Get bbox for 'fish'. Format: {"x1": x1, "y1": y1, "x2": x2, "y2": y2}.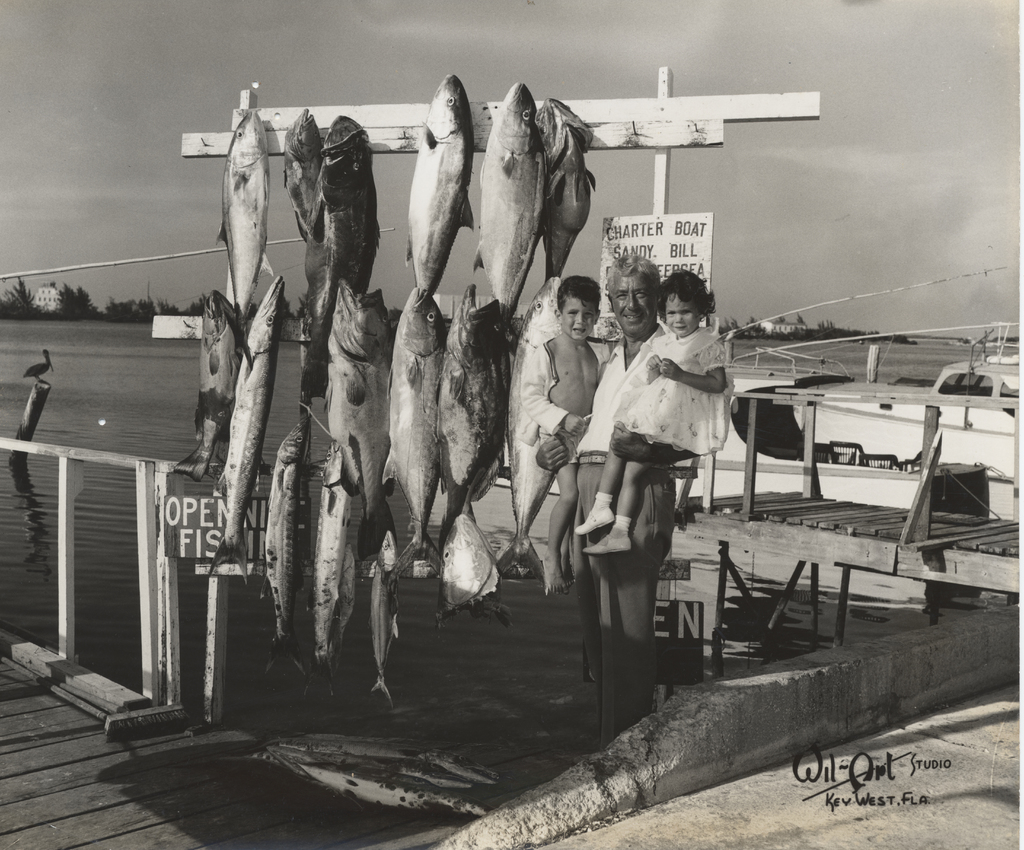
{"x1": 272, "y1": 747, "x2": 424, "y2": 789}.
